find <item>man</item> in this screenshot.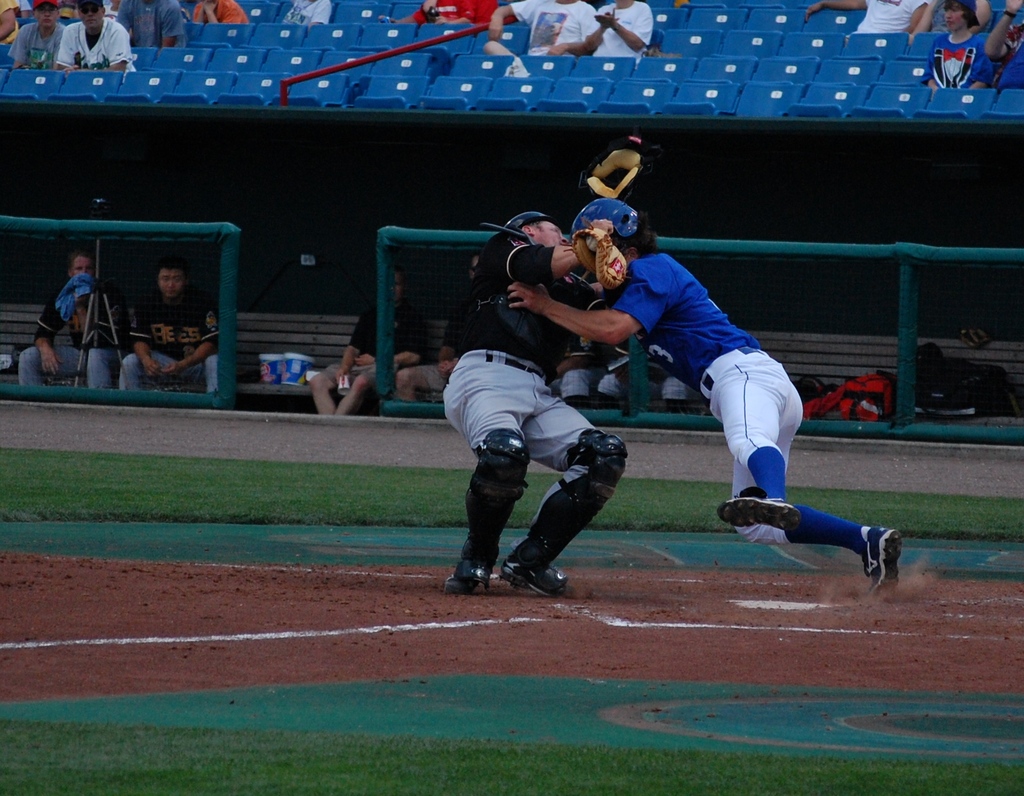
The bounding box for <item>man</item> is select_region(440, 207, 643, 603).
